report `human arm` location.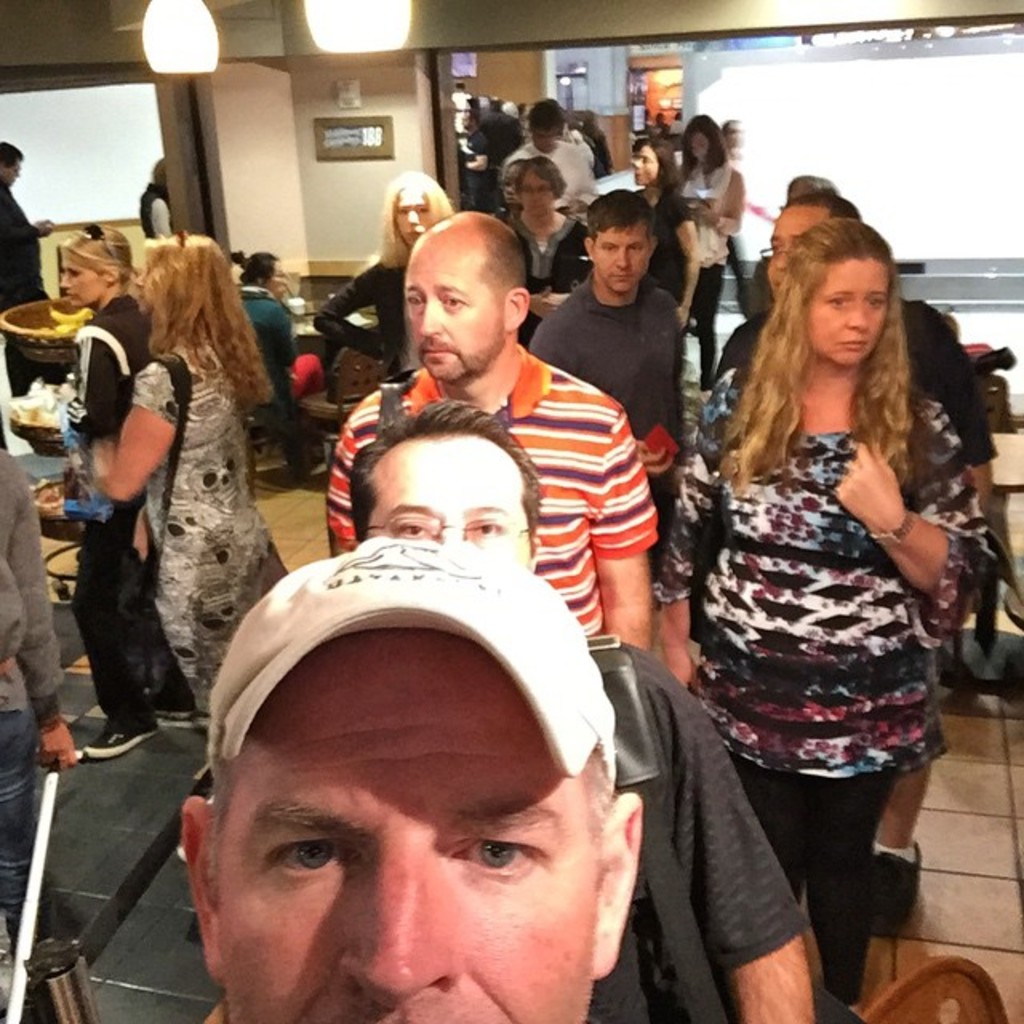
Report: bbox=(2, 488, 62, 768).
